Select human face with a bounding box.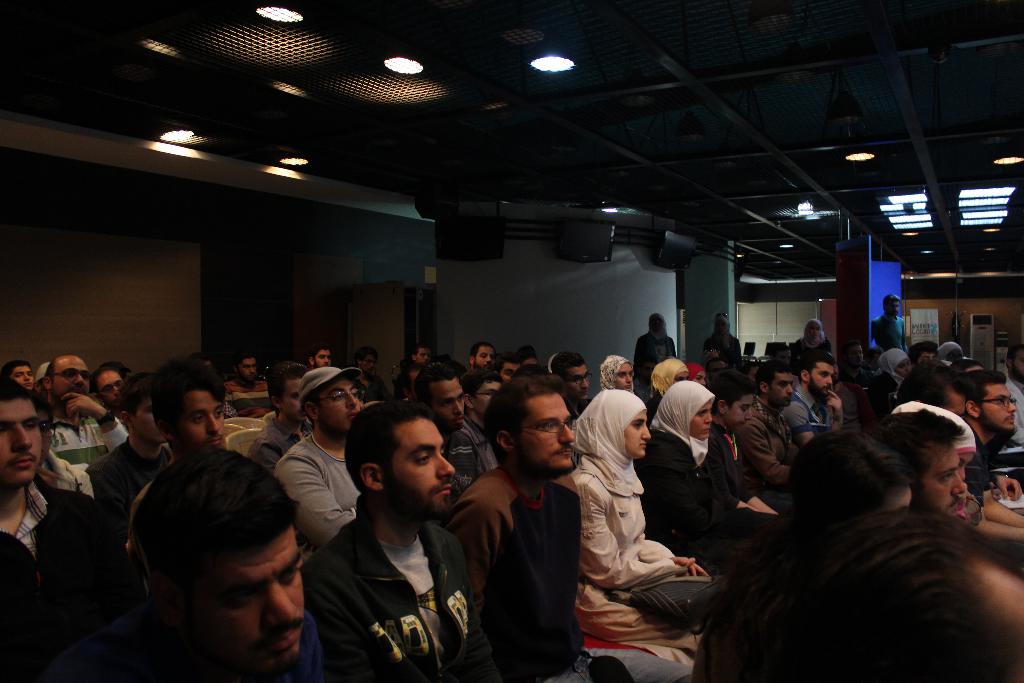
region(317, 345, 332, 365).
